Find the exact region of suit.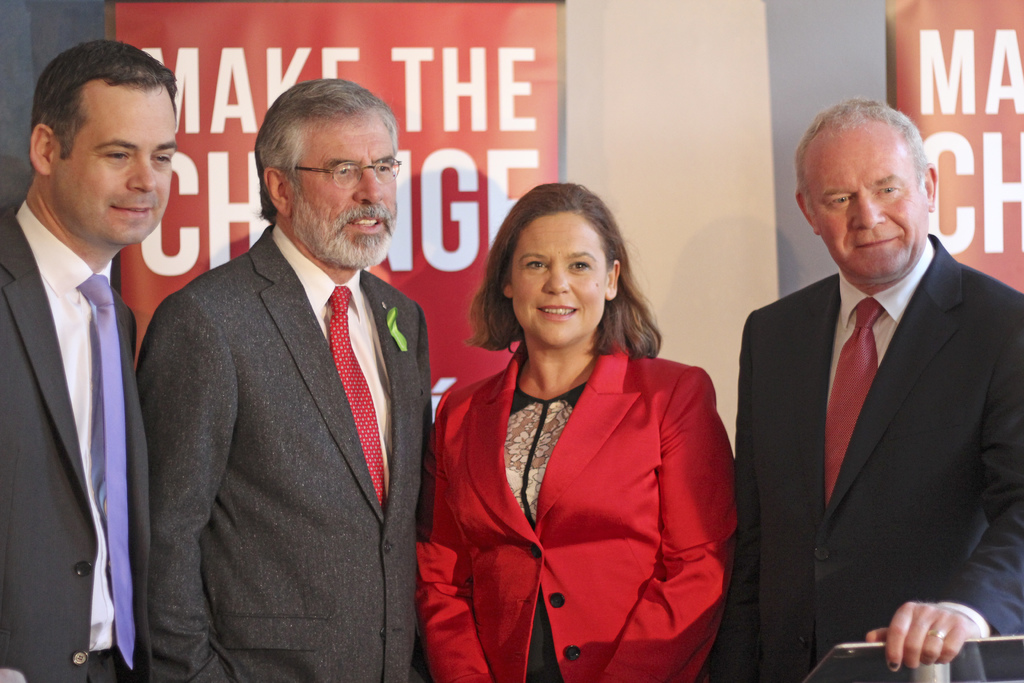
Exact region: <bbox>697, 236, 1023, 682</bbox>.
